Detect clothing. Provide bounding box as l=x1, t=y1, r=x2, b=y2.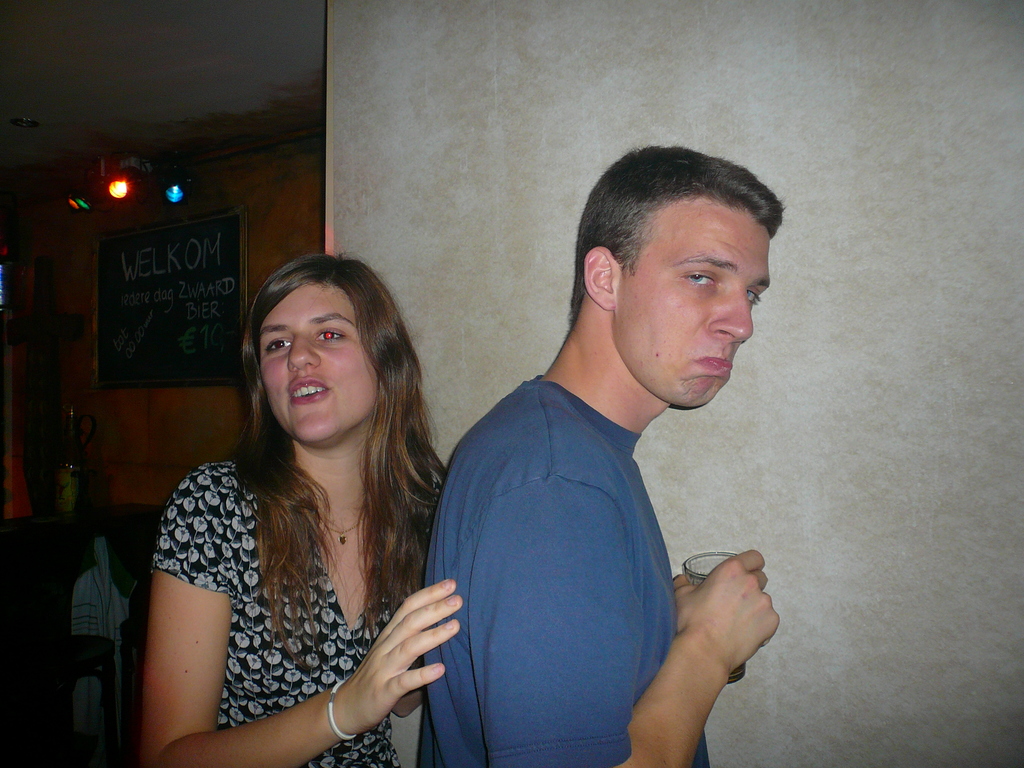
l=154, t=463, r=431, b=767.
